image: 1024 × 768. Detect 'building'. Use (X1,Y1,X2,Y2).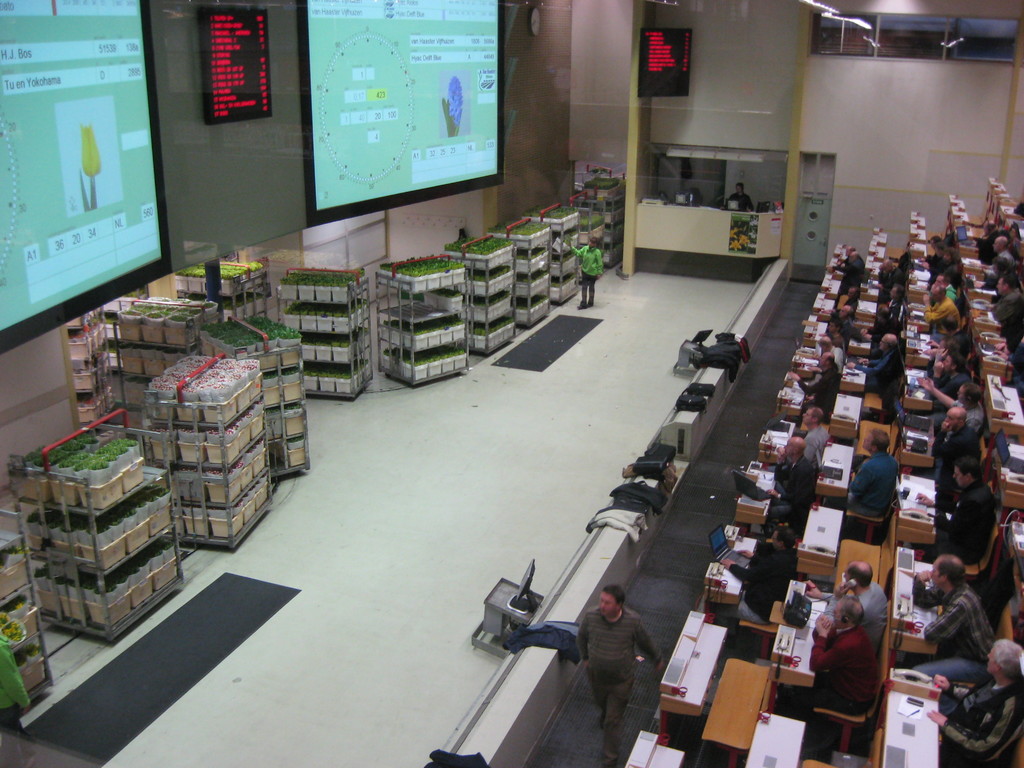
(0,0,1023,767).
